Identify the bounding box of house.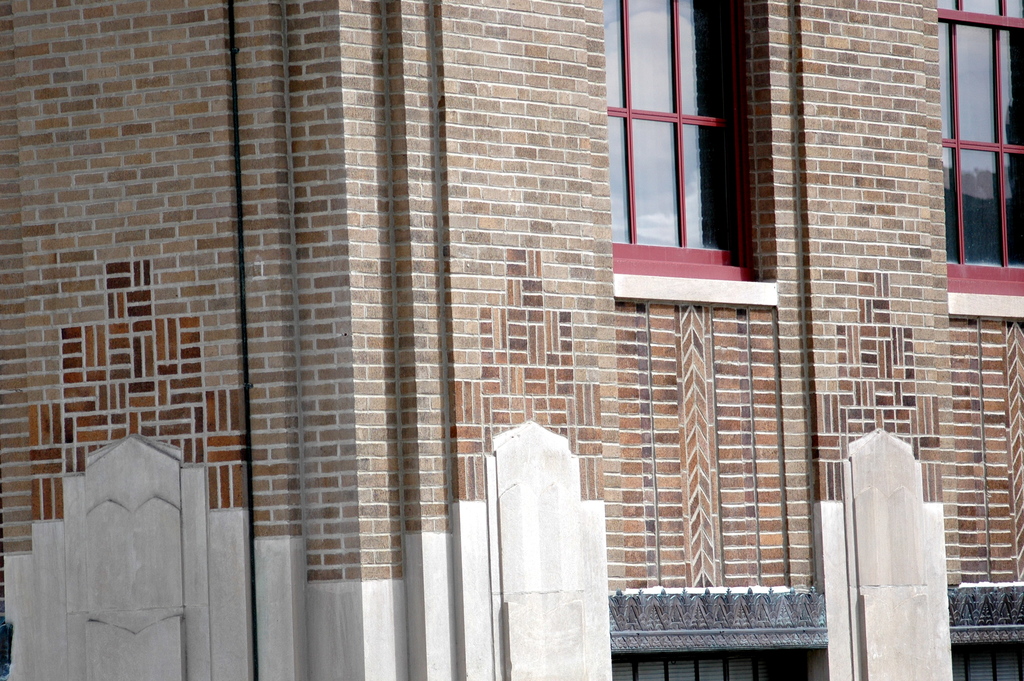
(3, 10, 1023, 679).
